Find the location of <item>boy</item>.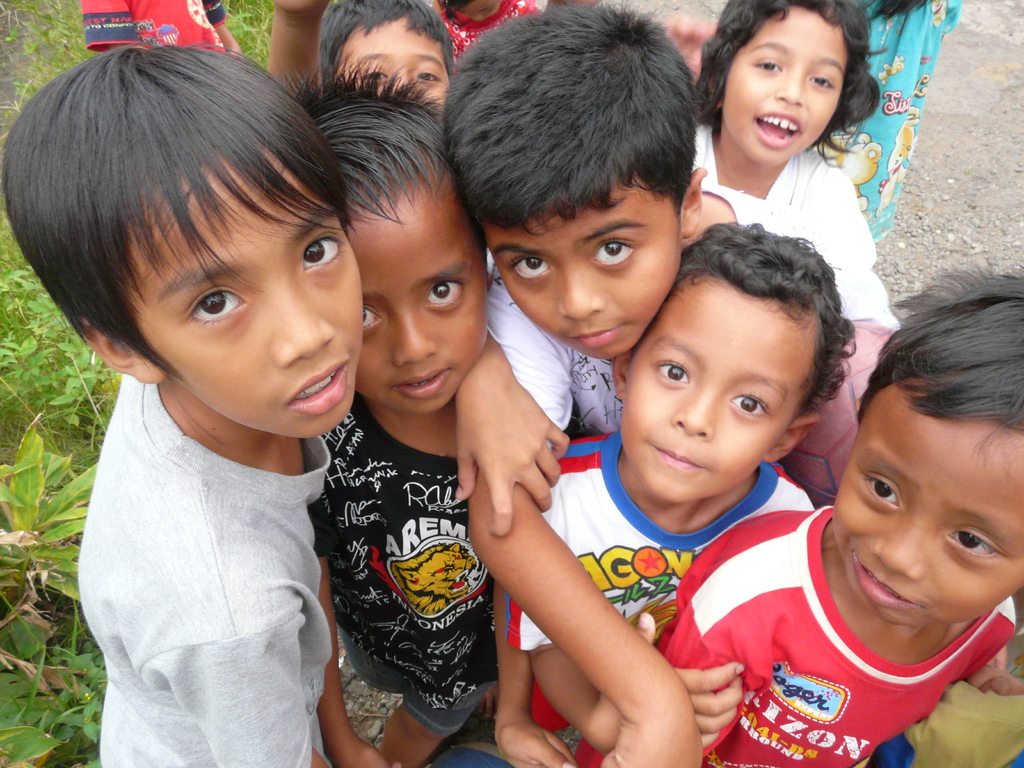
Location: 278:64:496:767.
